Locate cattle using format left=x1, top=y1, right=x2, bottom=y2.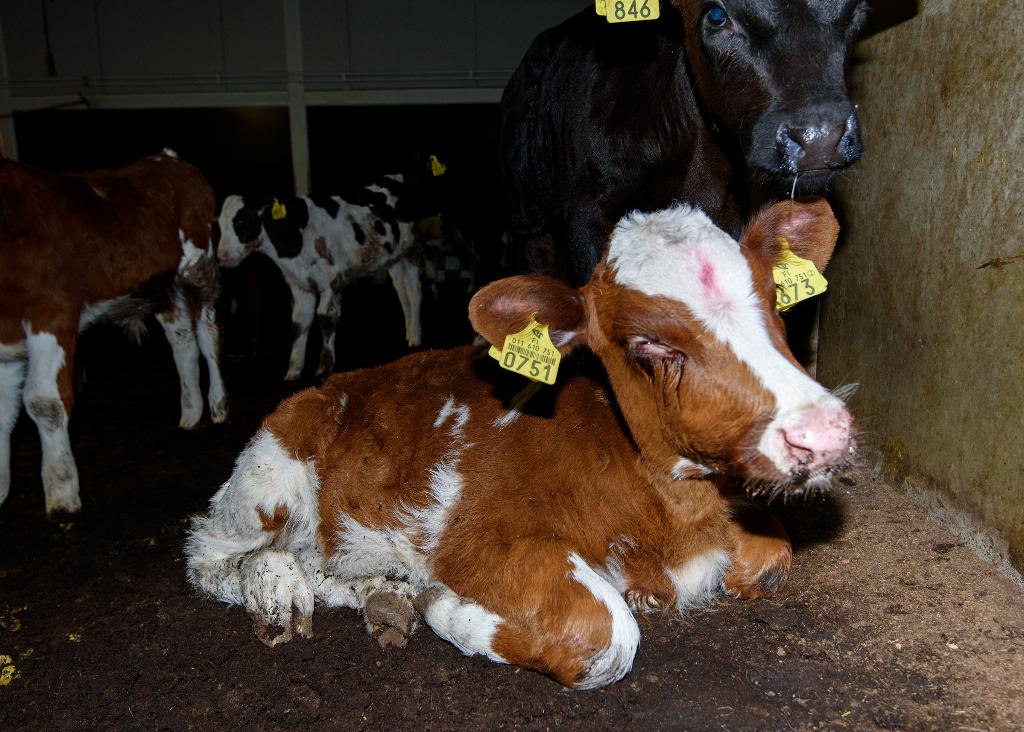
left=488, top=0, right=929, bottom=287.
